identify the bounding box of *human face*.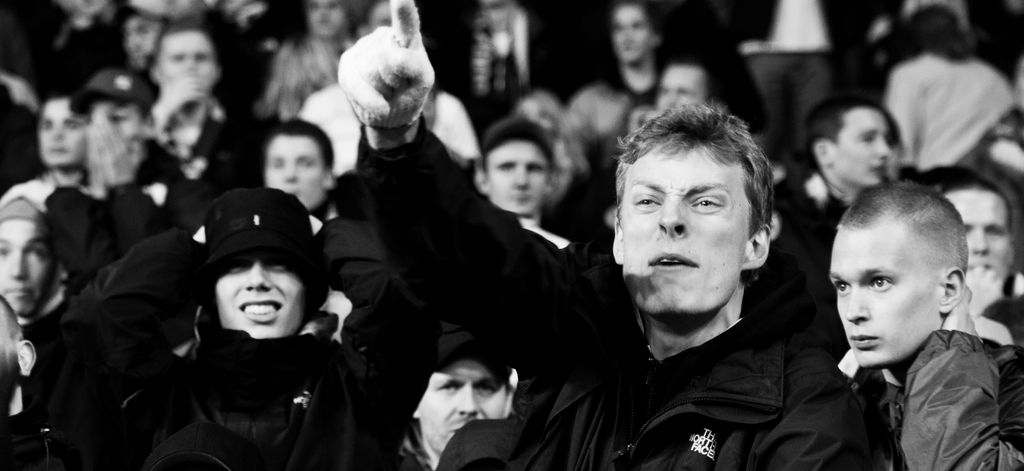
left=661, top=67, right=706, bottom=110.
